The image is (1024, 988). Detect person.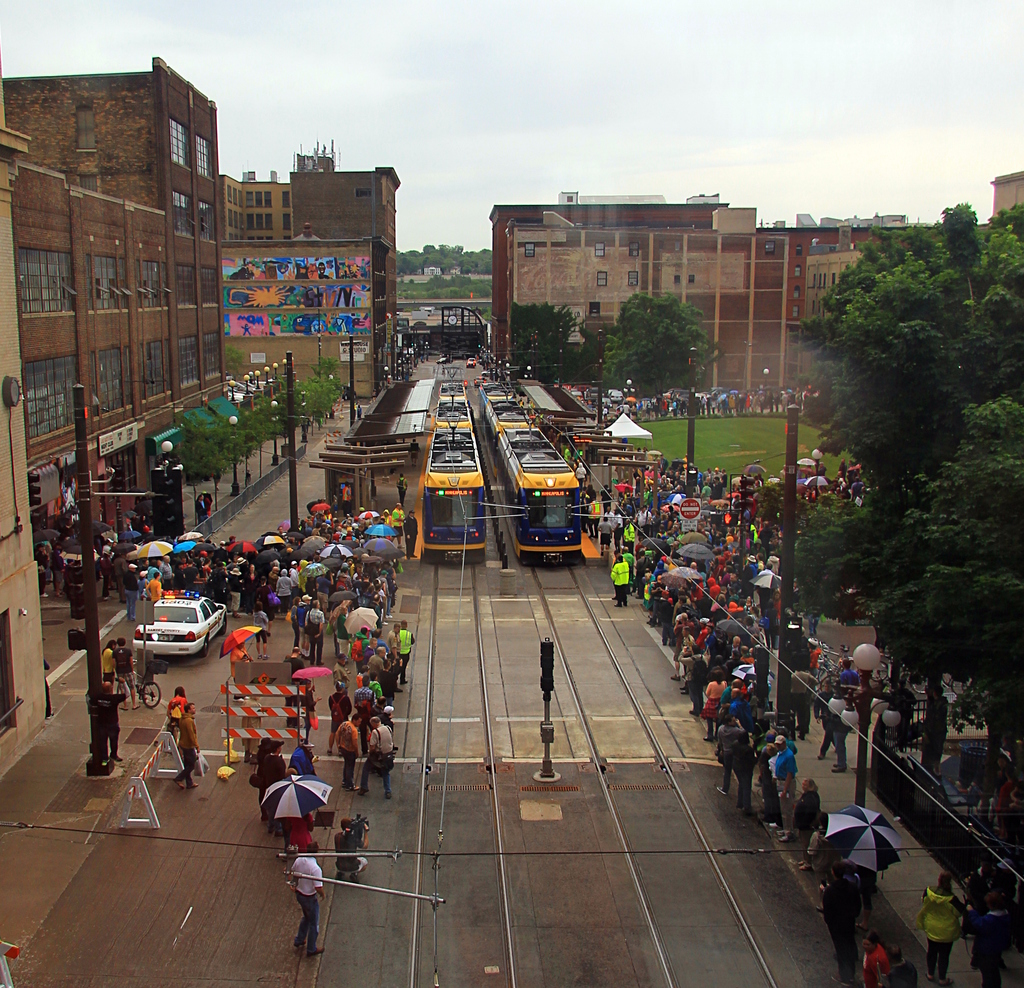
Detection: x1=341, y1=480, x2=350, y2=515.
